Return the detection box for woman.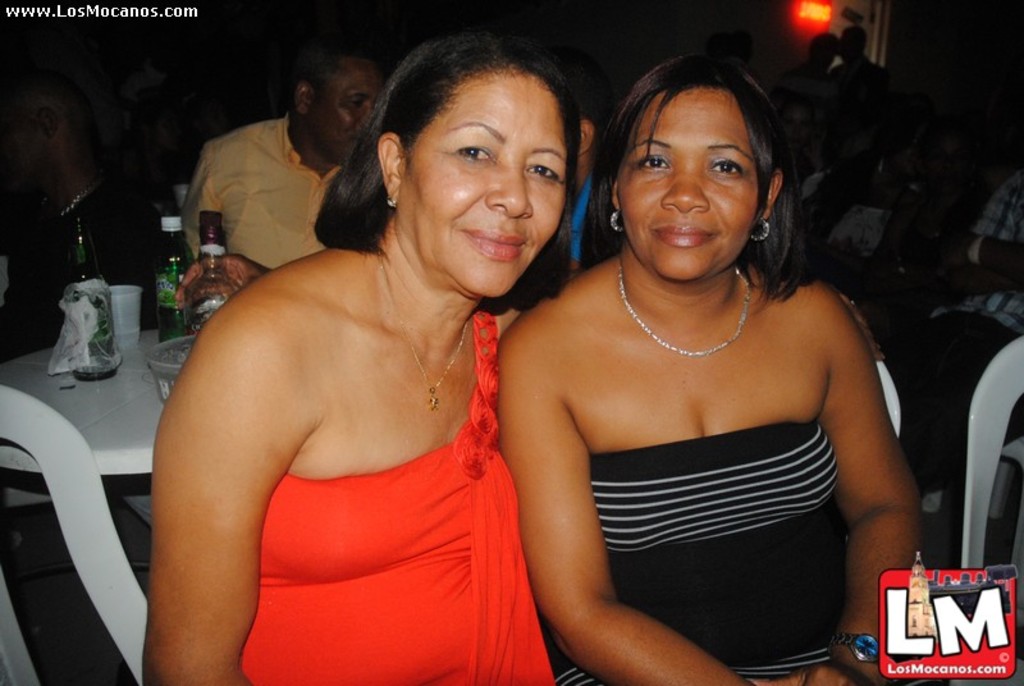
[140,35,589,685].
